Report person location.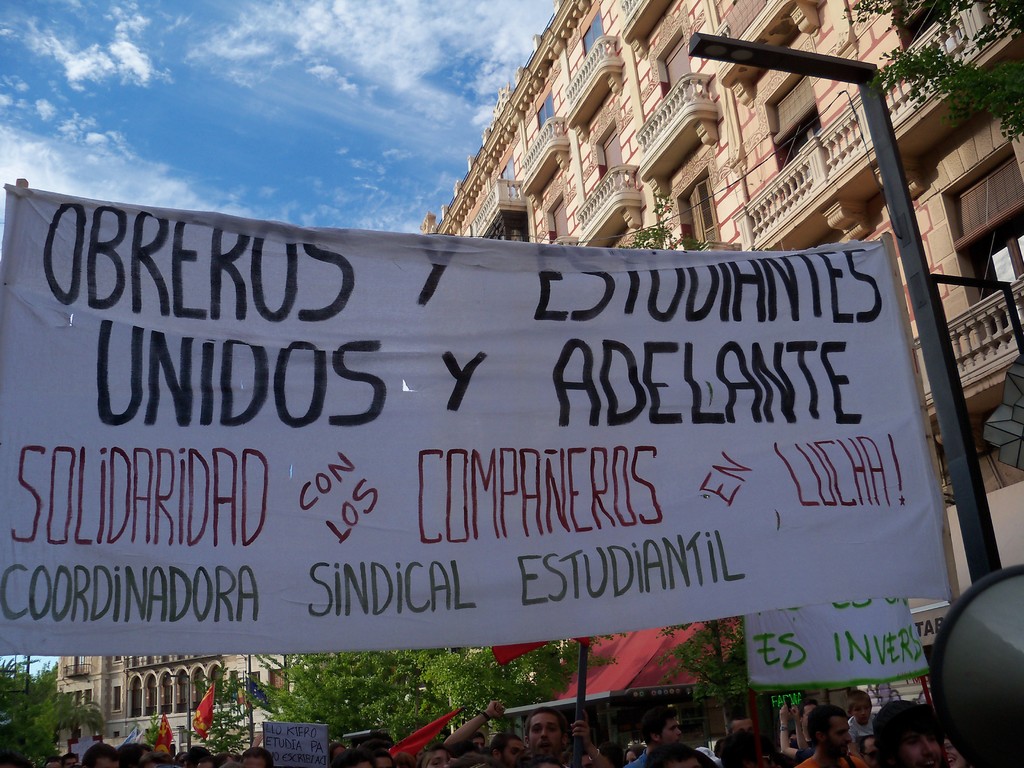
Report: 637, 699, 686, 767.
